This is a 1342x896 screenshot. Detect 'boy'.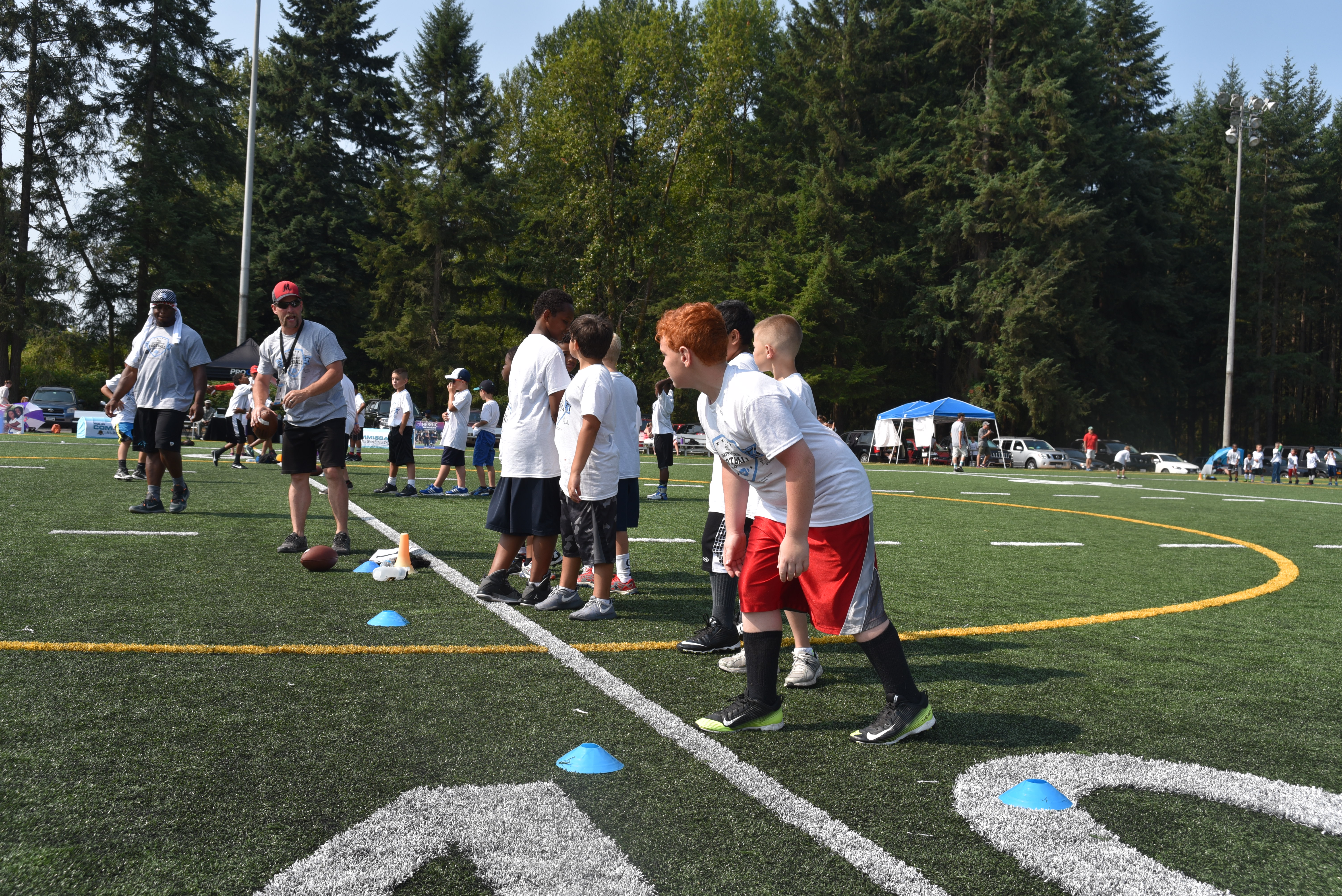
box=[151, 66, 171, 146].
